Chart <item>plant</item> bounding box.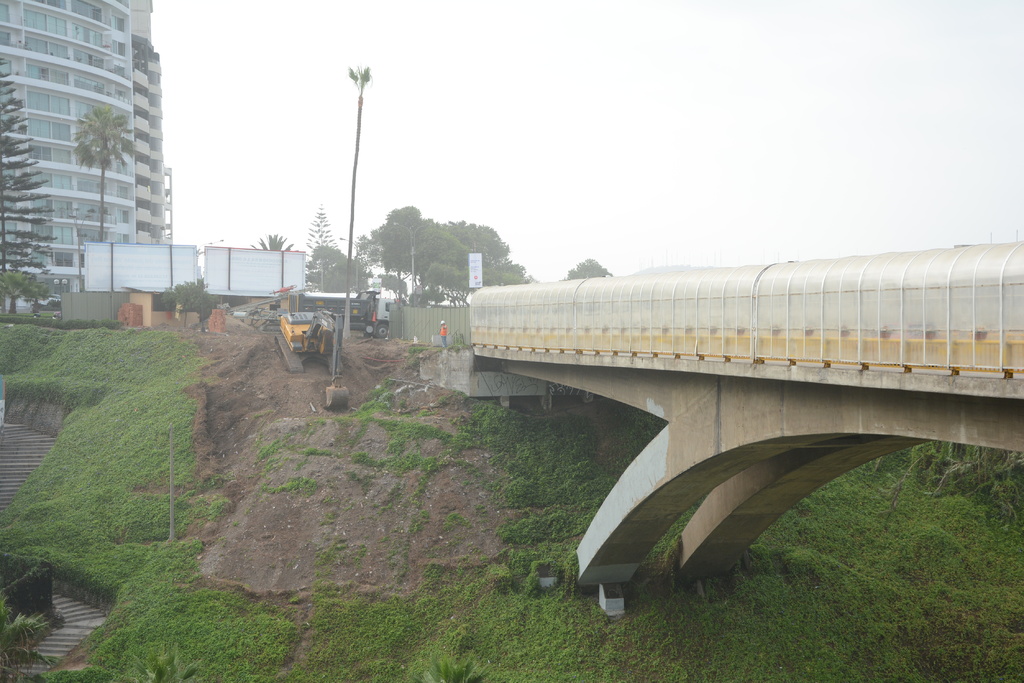
Charted: (x1=441, y1=396, x2=447, y2=403).
